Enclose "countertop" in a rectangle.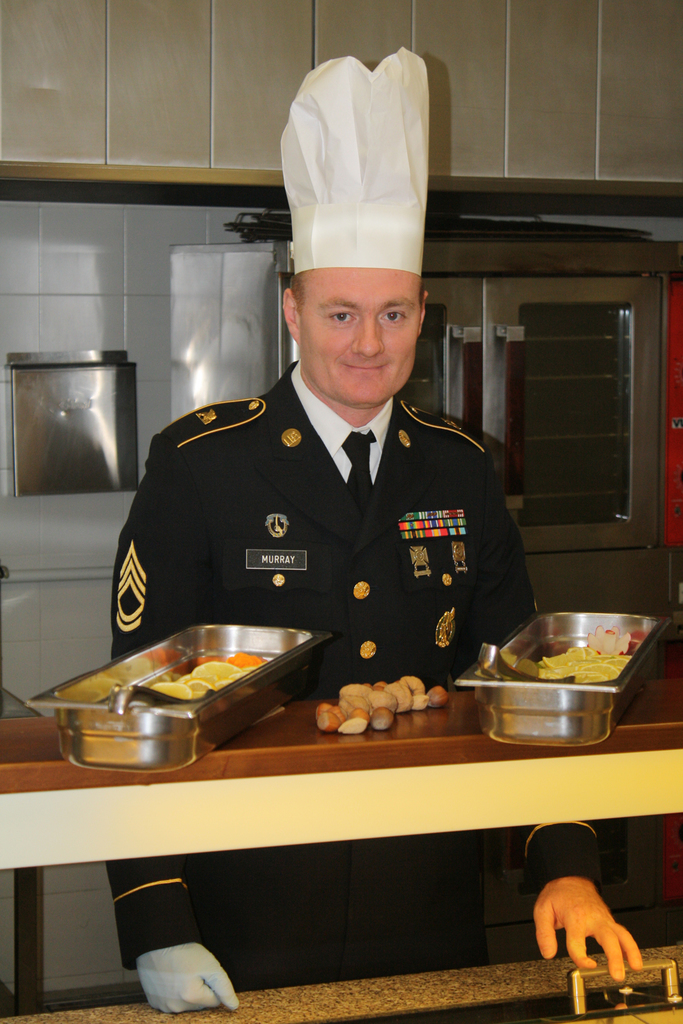
0, 671, 682, 867.
